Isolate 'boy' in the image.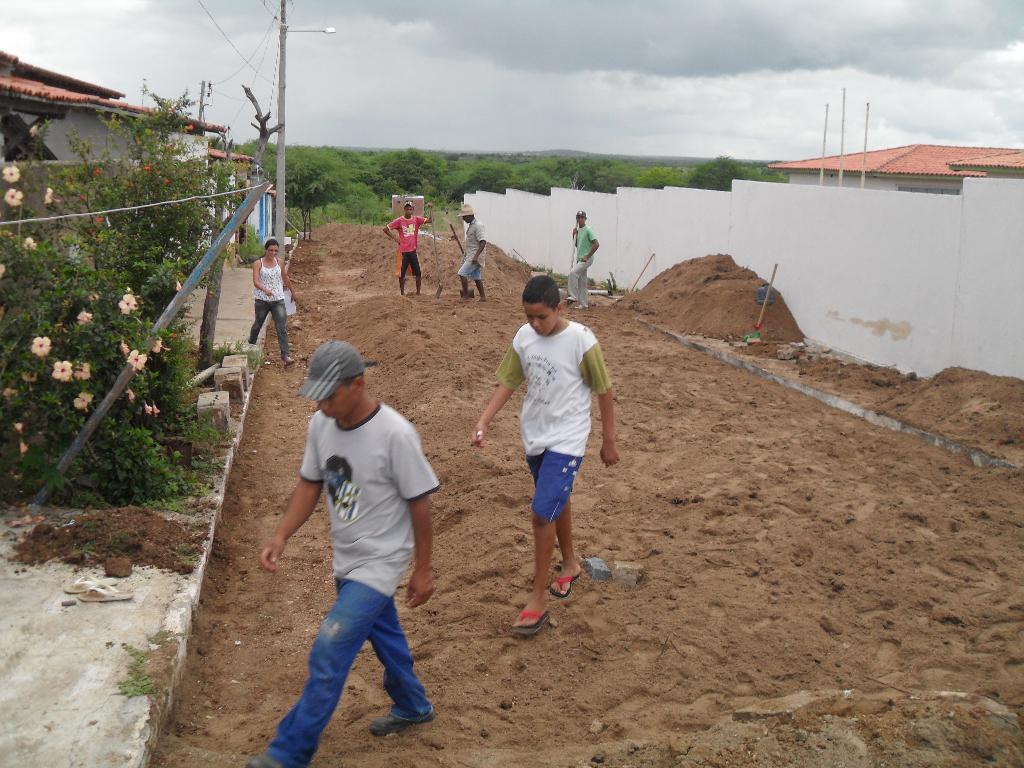
Isolated region: Rect(465, 271, 621, 637).
